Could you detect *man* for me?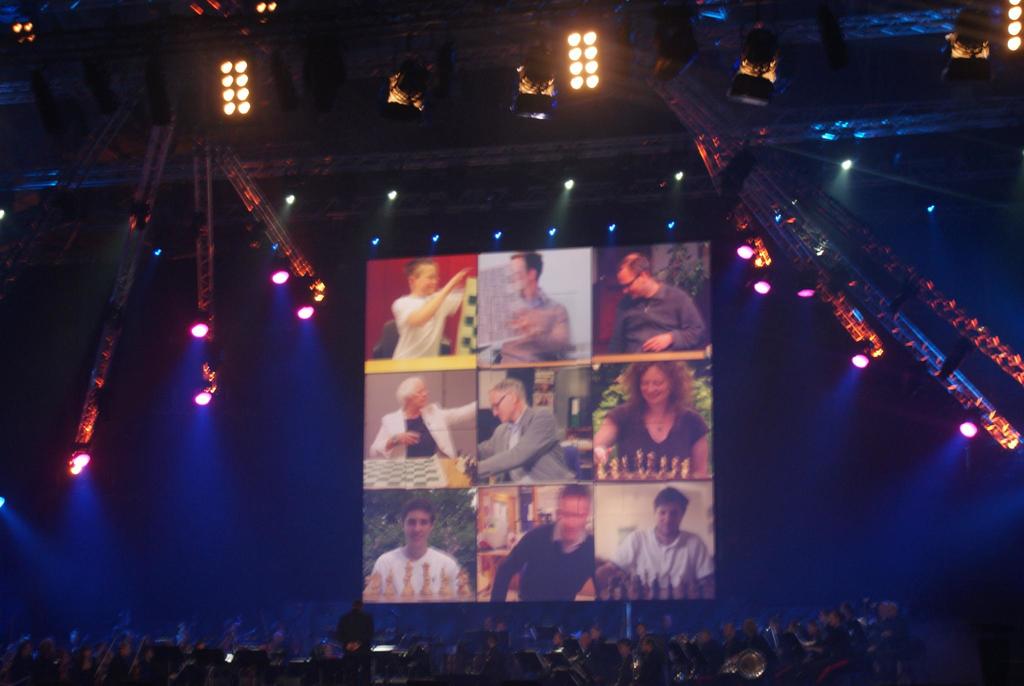
Detection result: <bbox>610, 482, 717, 589</bbox>.
